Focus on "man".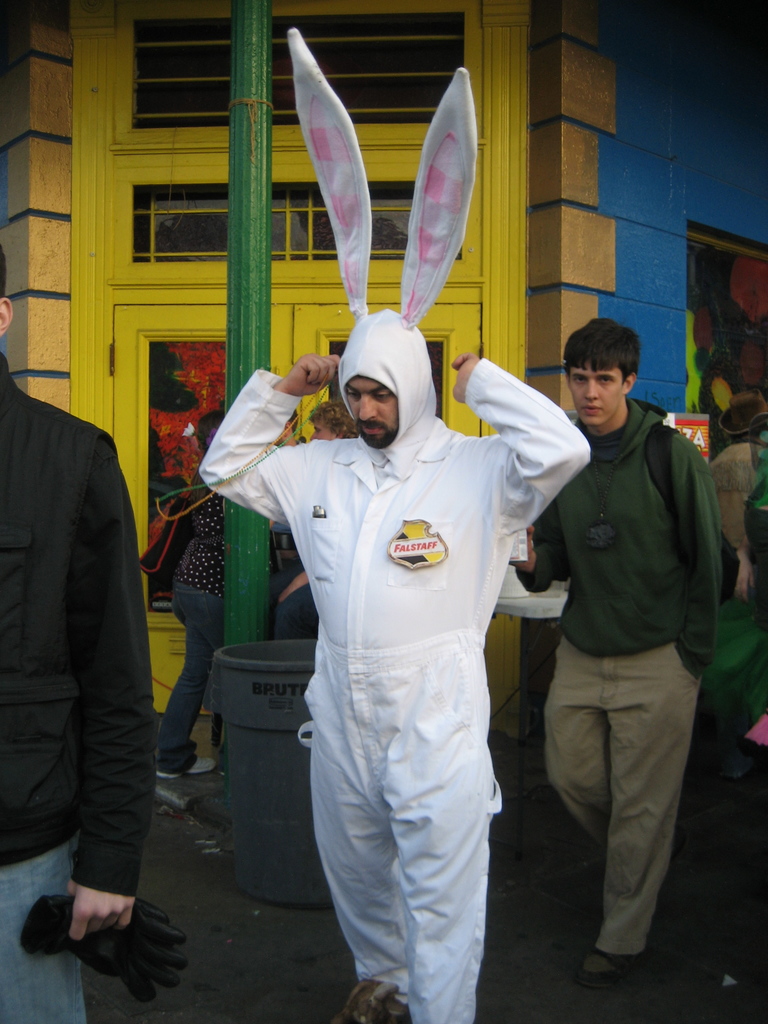
Focused at left=222, top=261, right=566, bottom=1023.
